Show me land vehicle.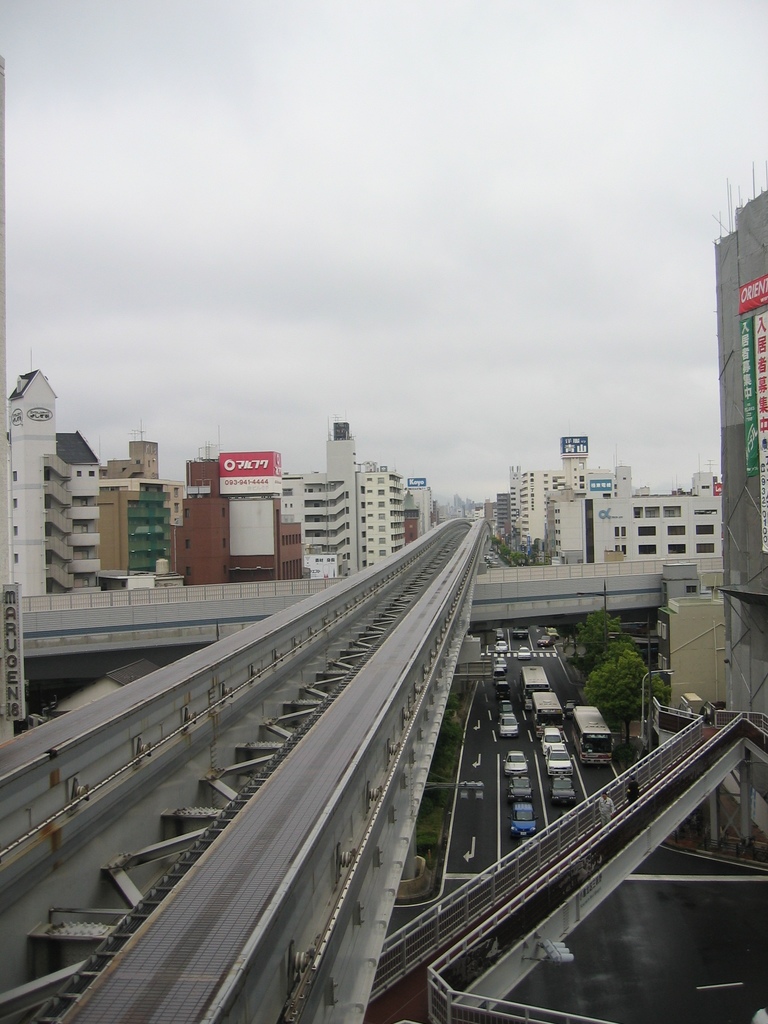
land vehicle is here: 501, 702, 511, 709.
